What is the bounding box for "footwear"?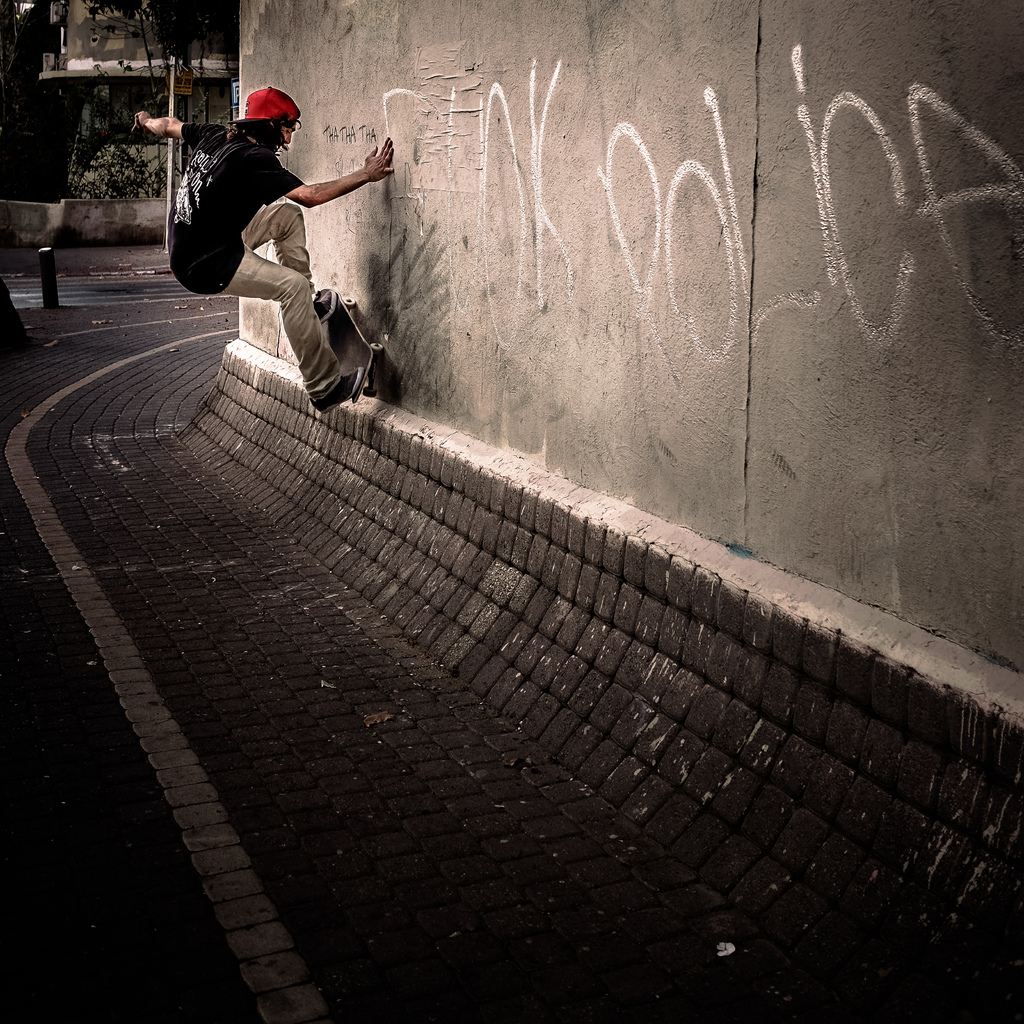
BBox(314, 291, 339, 319).
